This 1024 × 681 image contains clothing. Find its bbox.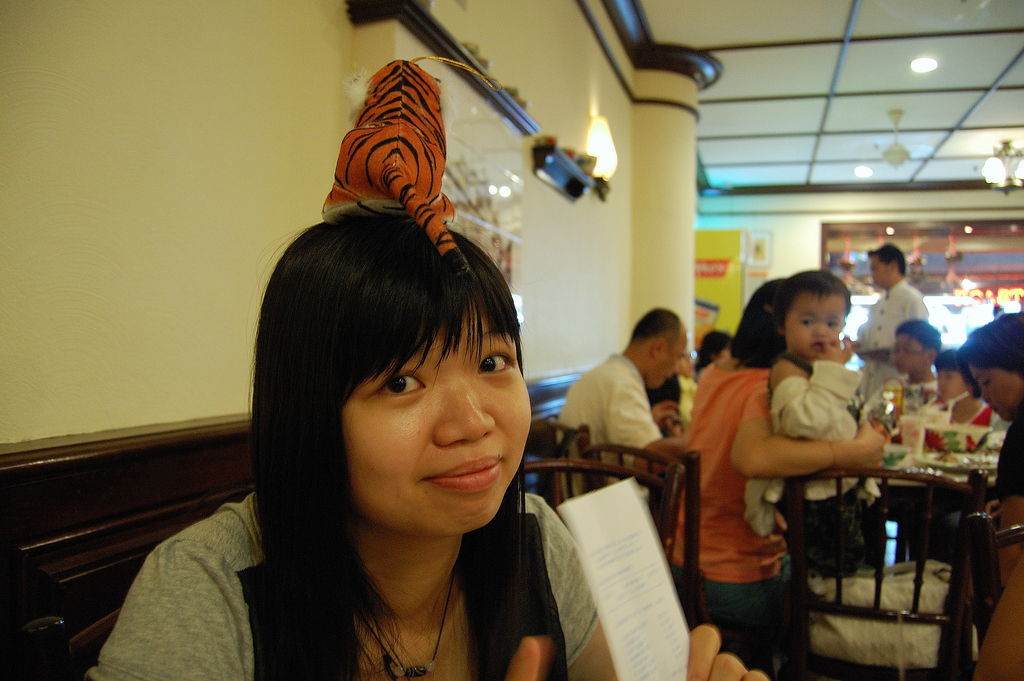
(861, 379, 949, 426).
